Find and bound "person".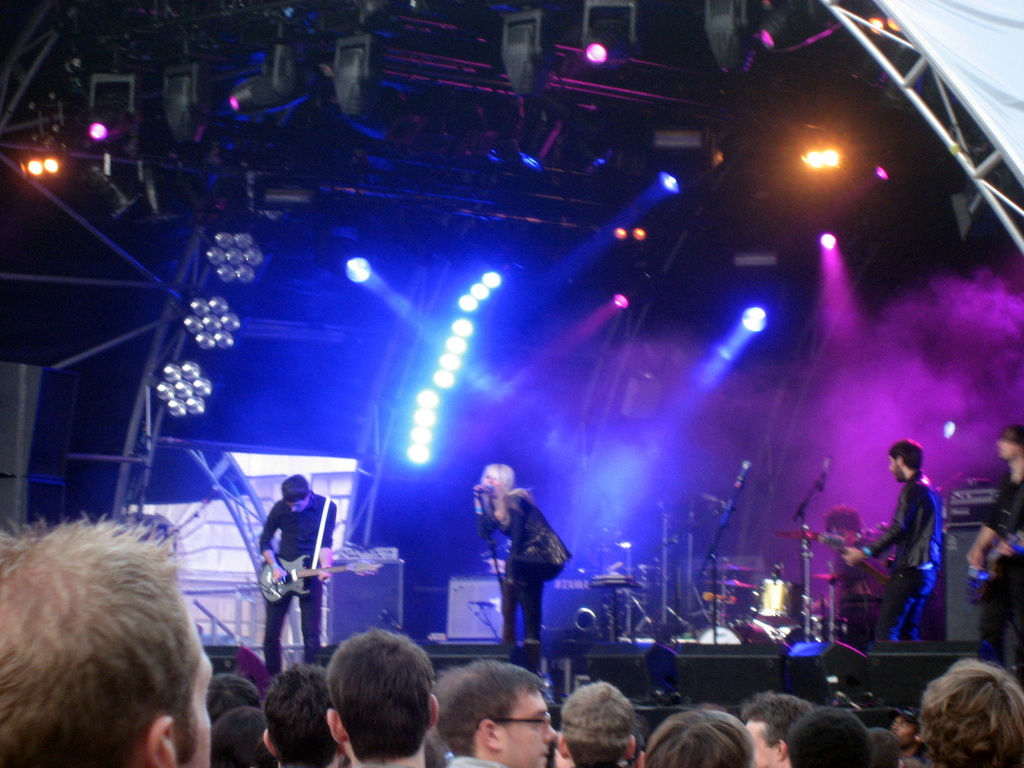
Bound: crop(968, 425, 1023, 673).
